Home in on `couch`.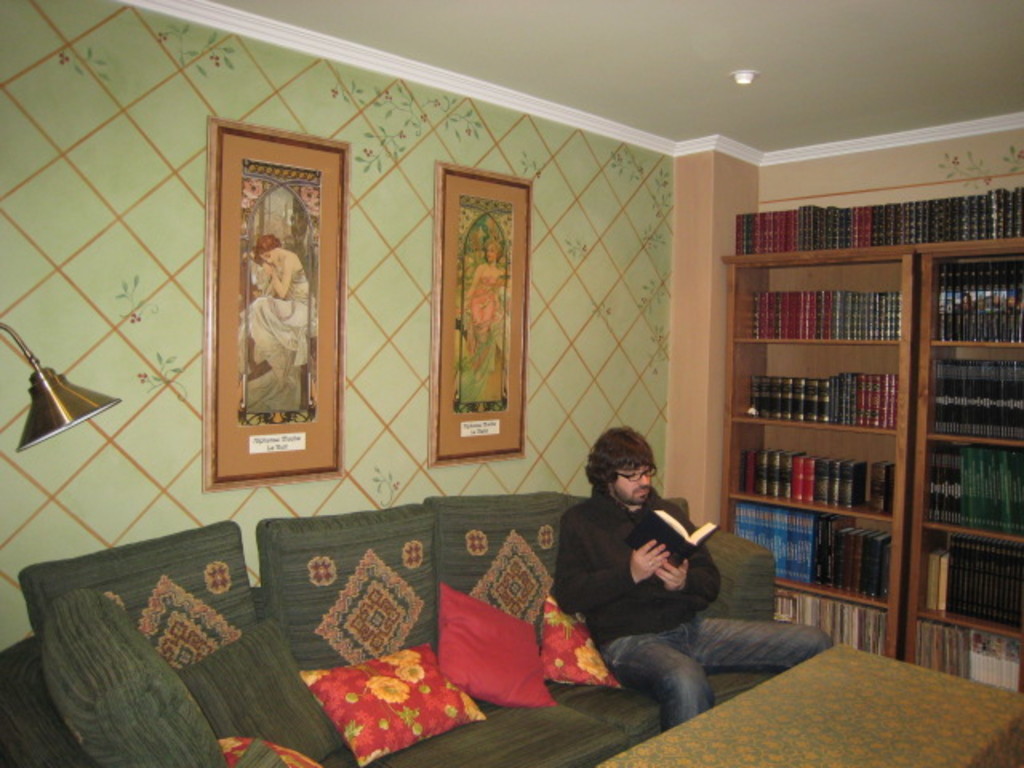
Homed in at 0,490,781,766.
